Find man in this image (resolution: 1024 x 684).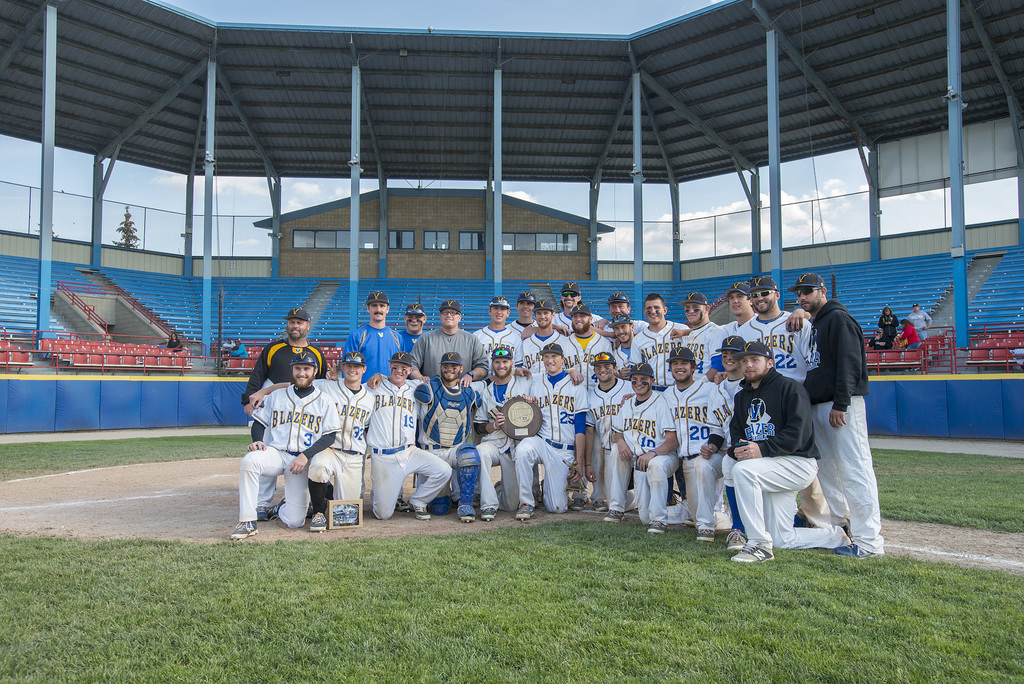
<bbox>413, 353, 484, 521</bbox>.
